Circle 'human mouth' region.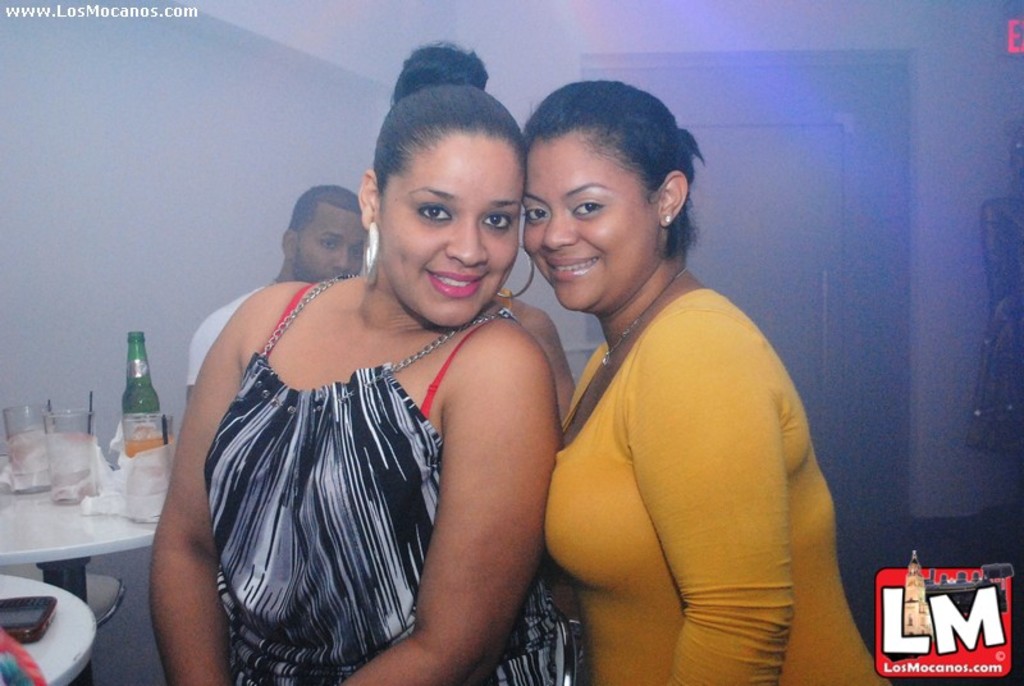
Region: 429/271/485/298.
